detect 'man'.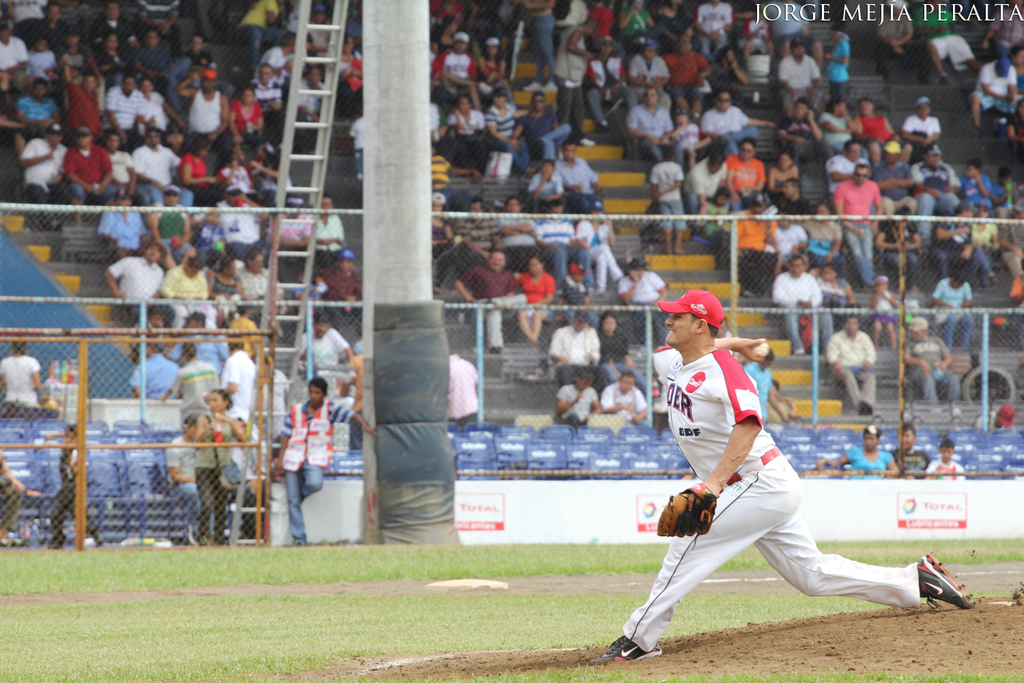
Detected at bbox(780, 94, 824, 157).
